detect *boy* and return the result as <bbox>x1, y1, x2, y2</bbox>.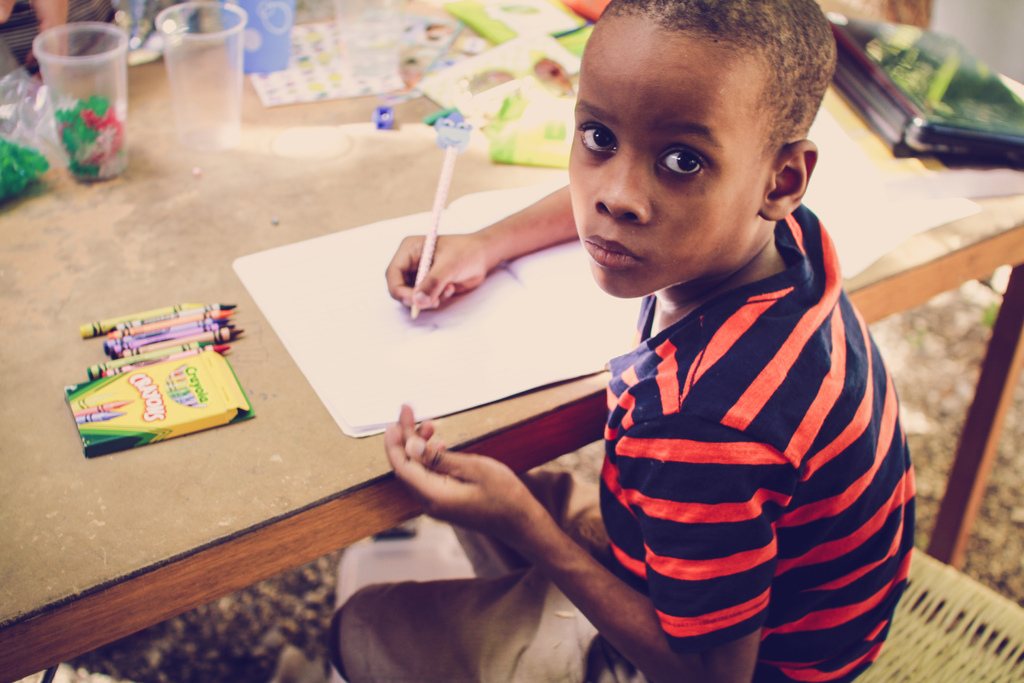
<bbox>332, 0, 934, 682</bbox>.
